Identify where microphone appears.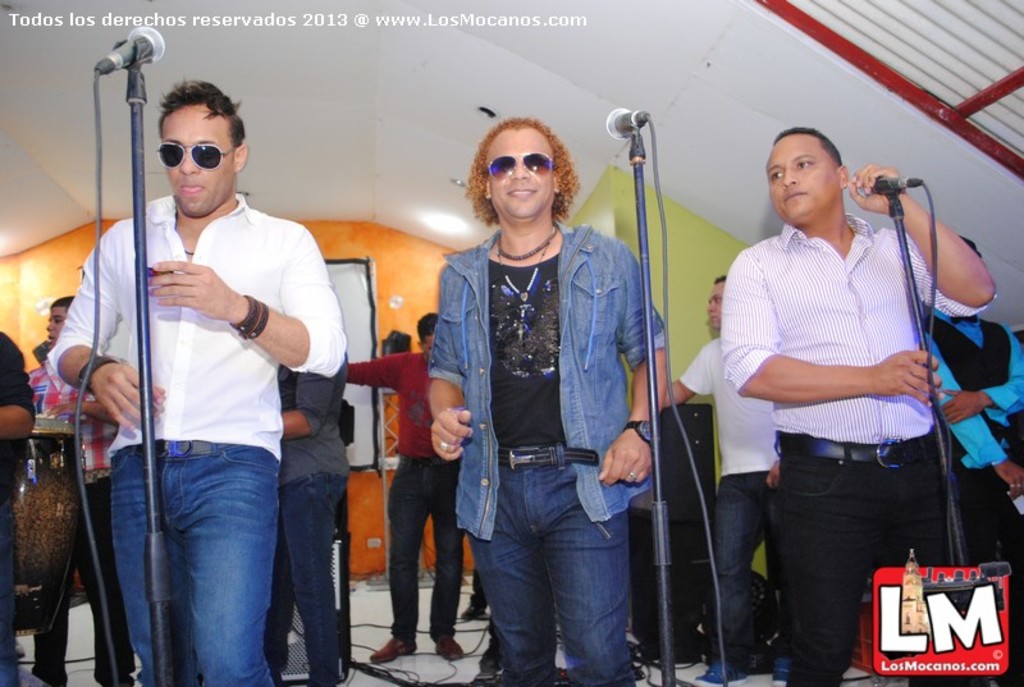
Appears at BBox(82, 17, 173, 91).
